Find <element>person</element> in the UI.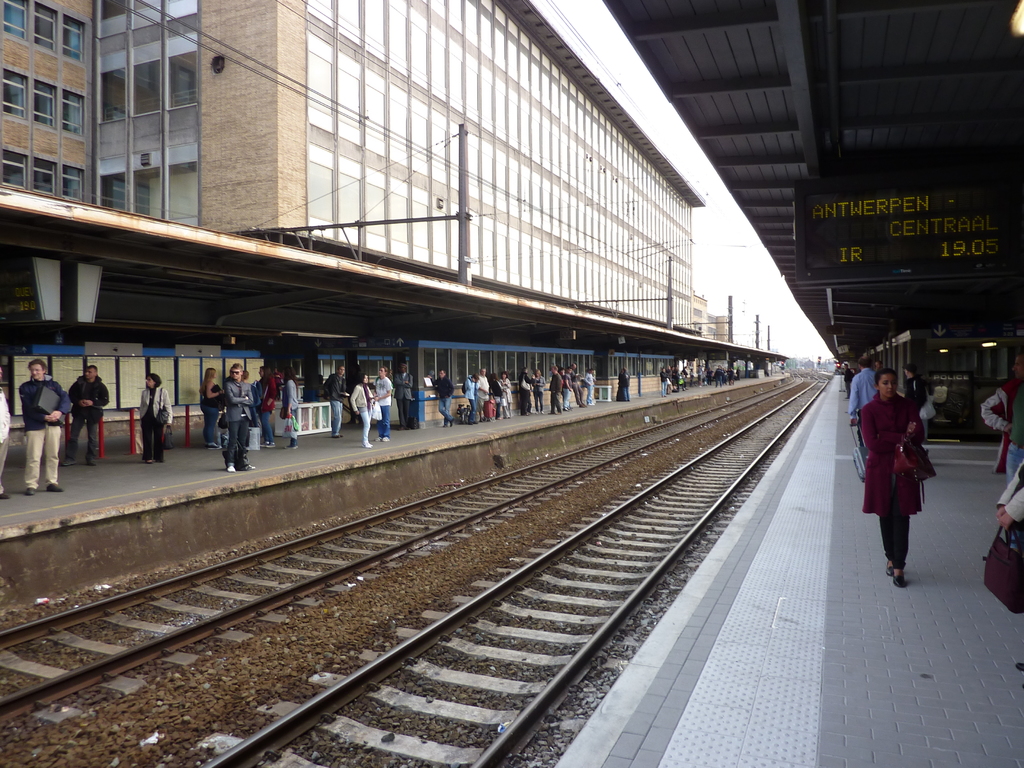
UI element at (left=435, top=373, right=457, bottom=429).
